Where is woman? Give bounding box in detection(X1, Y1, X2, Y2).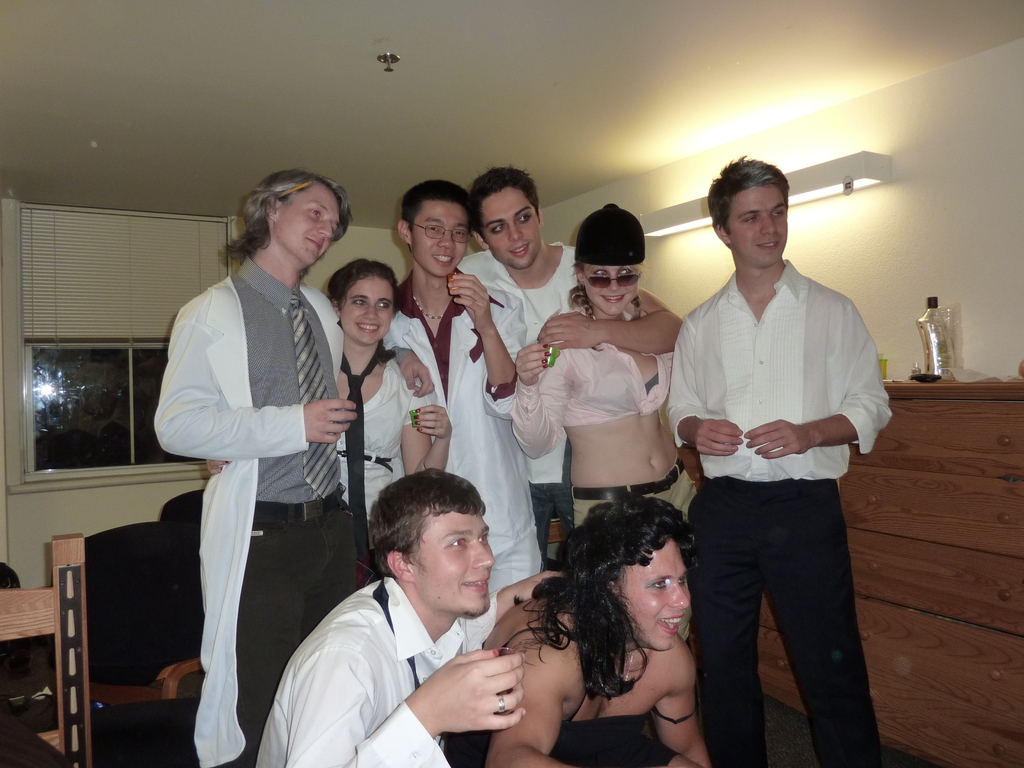
detection(207, 255, 451, 590).
